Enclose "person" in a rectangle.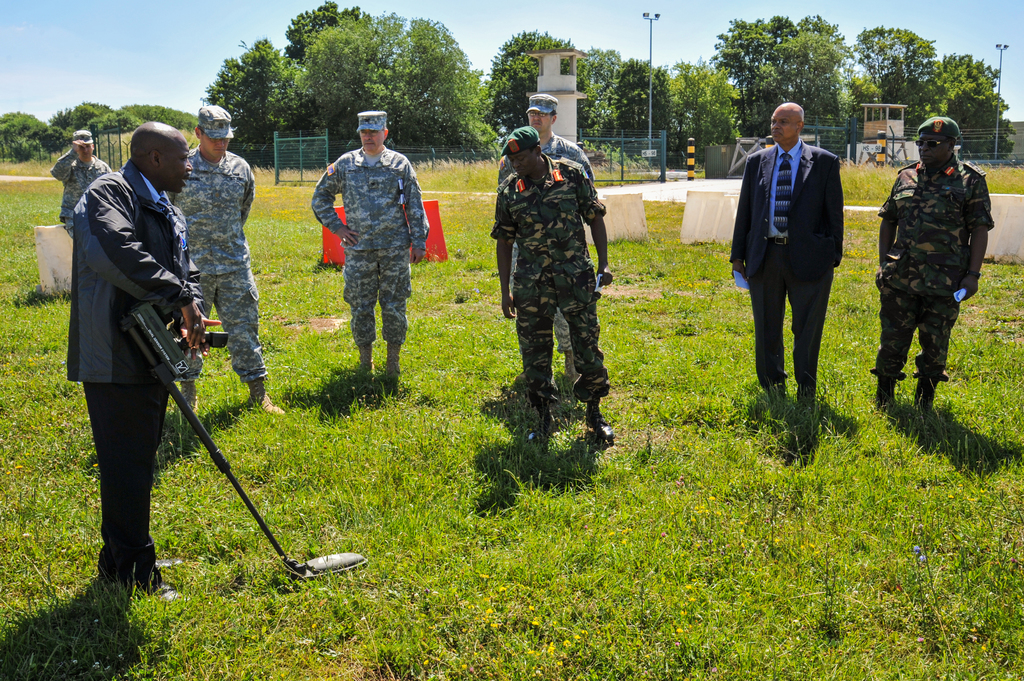
<bbox>728, 97, 849, 450</bbox>.
